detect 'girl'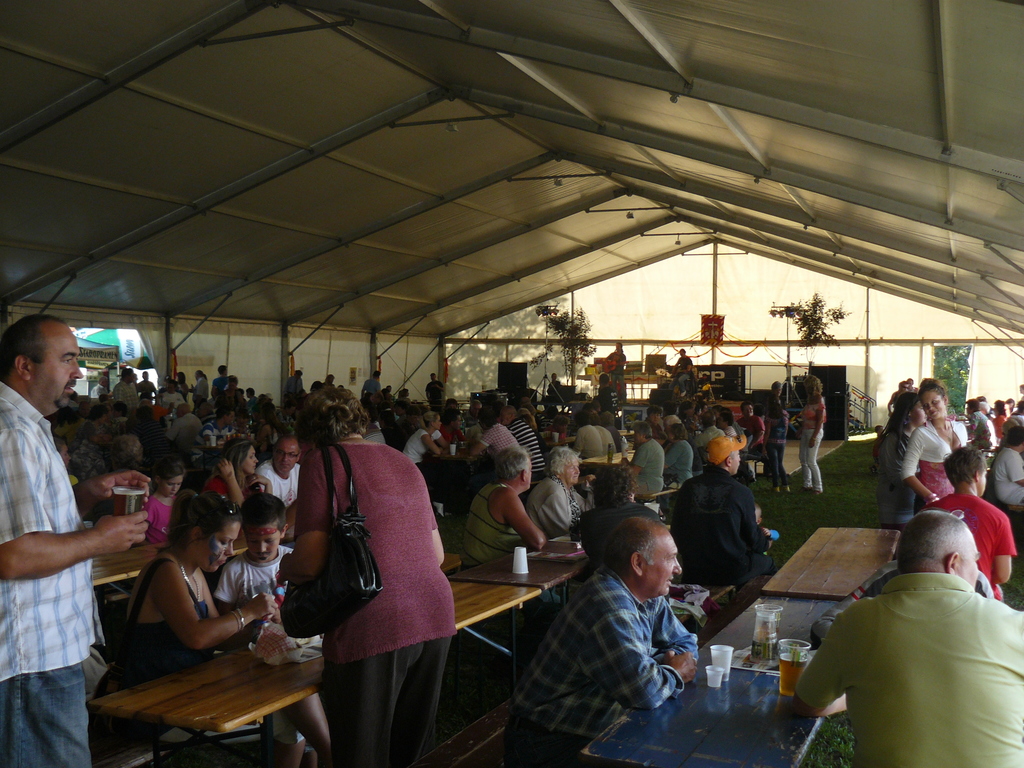
bbox(122, 489, 326, 767)
